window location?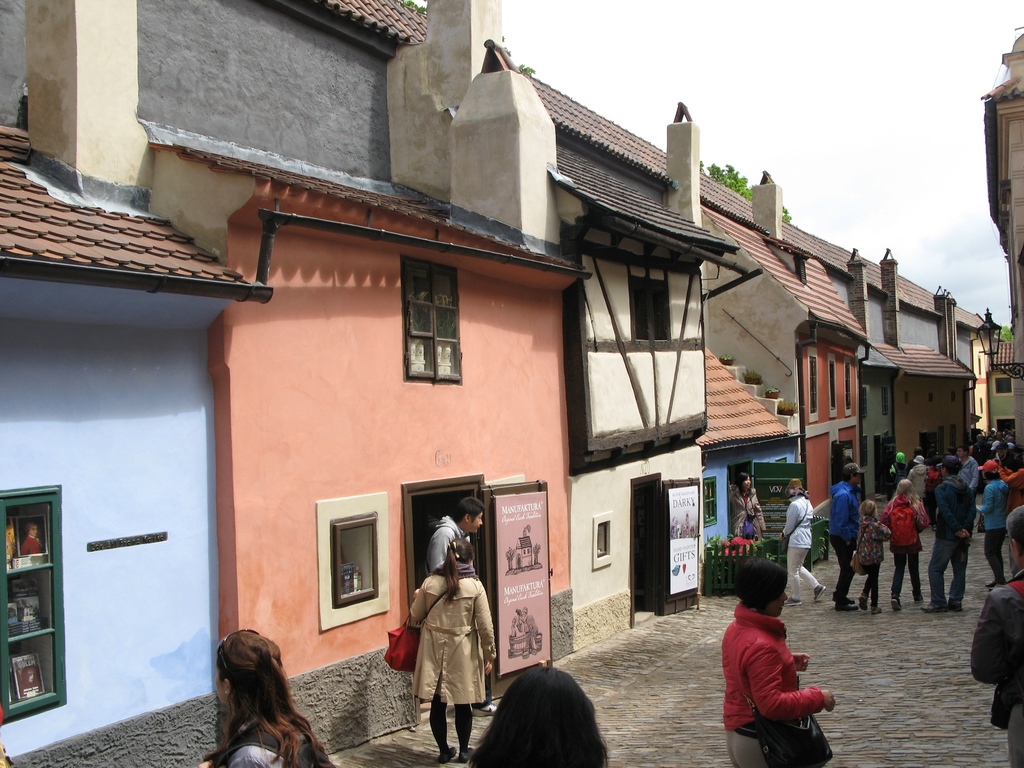
bbox=(846, 368, 852, 415)
